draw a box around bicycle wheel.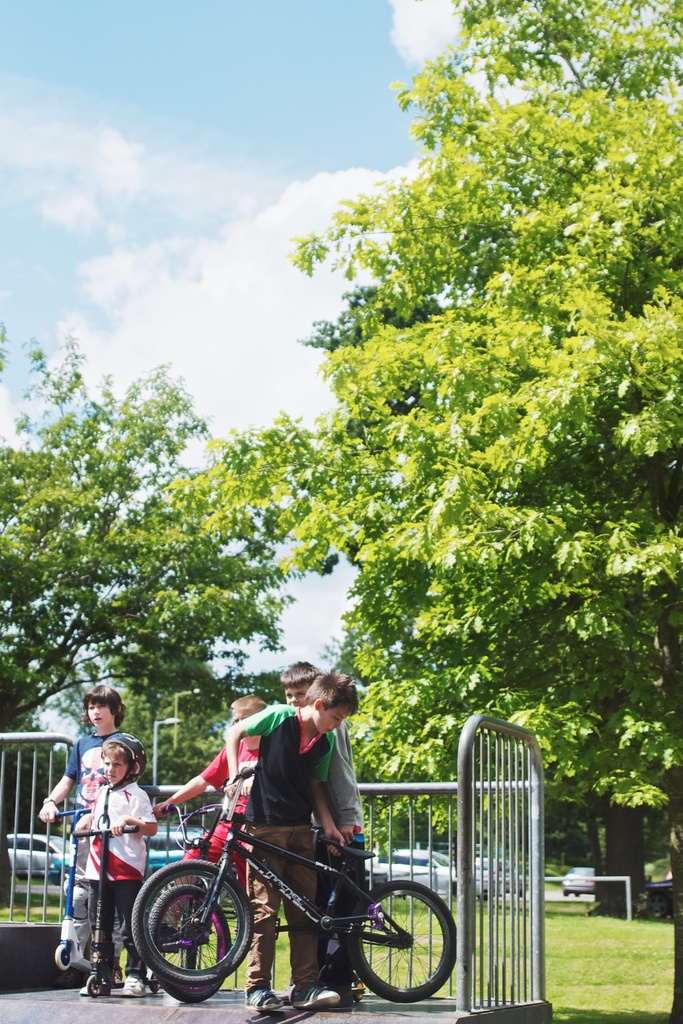
Rect(134, 860, 249, 986).
